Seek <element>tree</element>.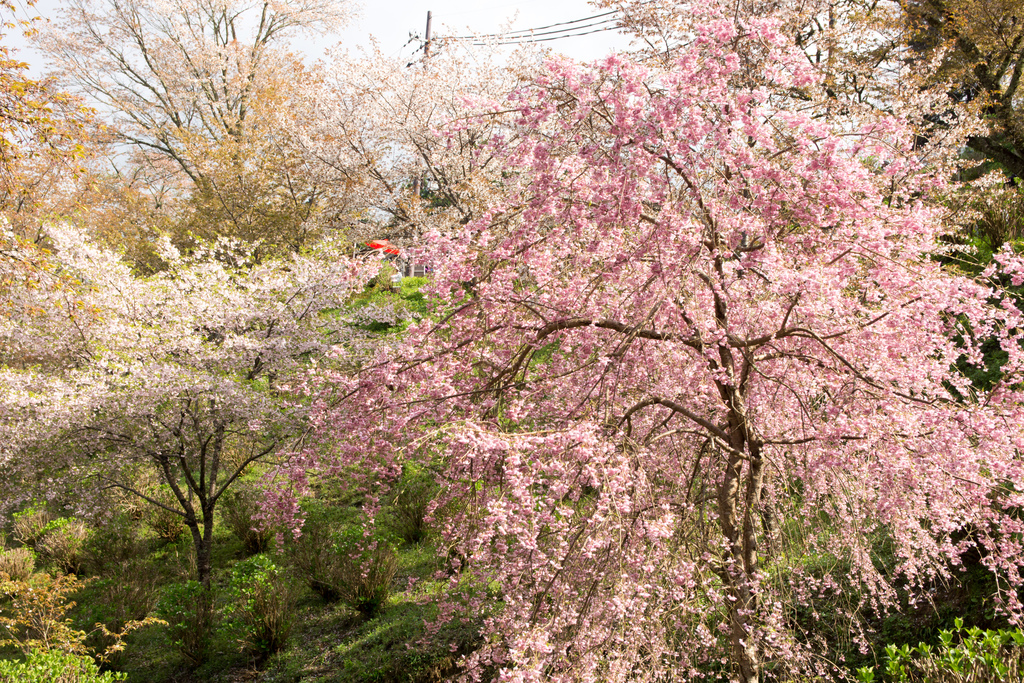
BBox(0, 26, 179, 363).
